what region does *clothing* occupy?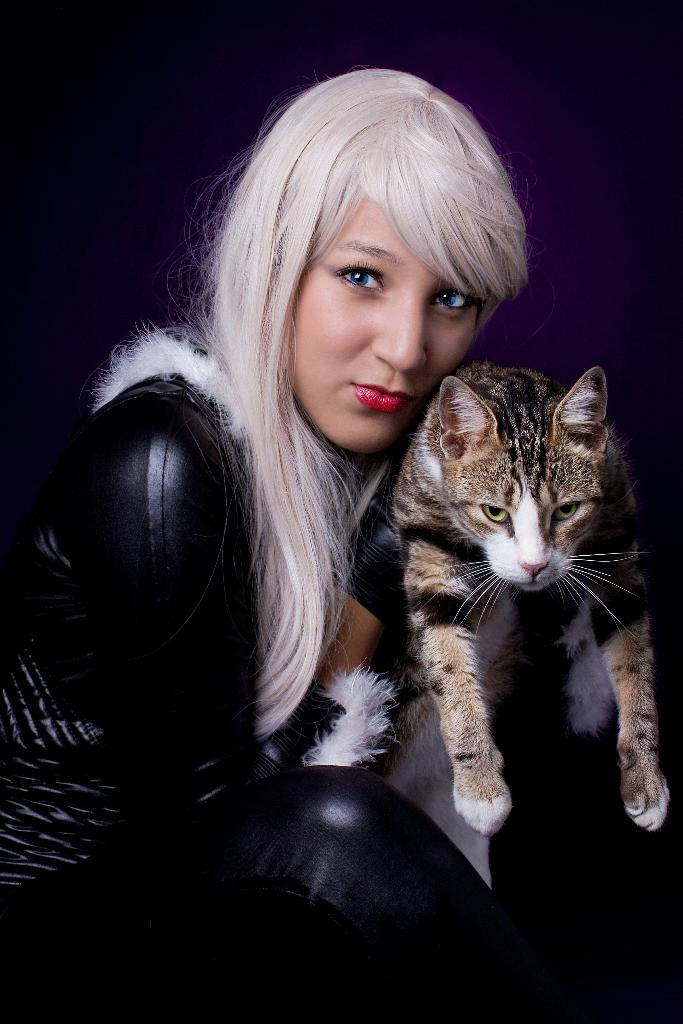
0, 380, 493, 1023.
